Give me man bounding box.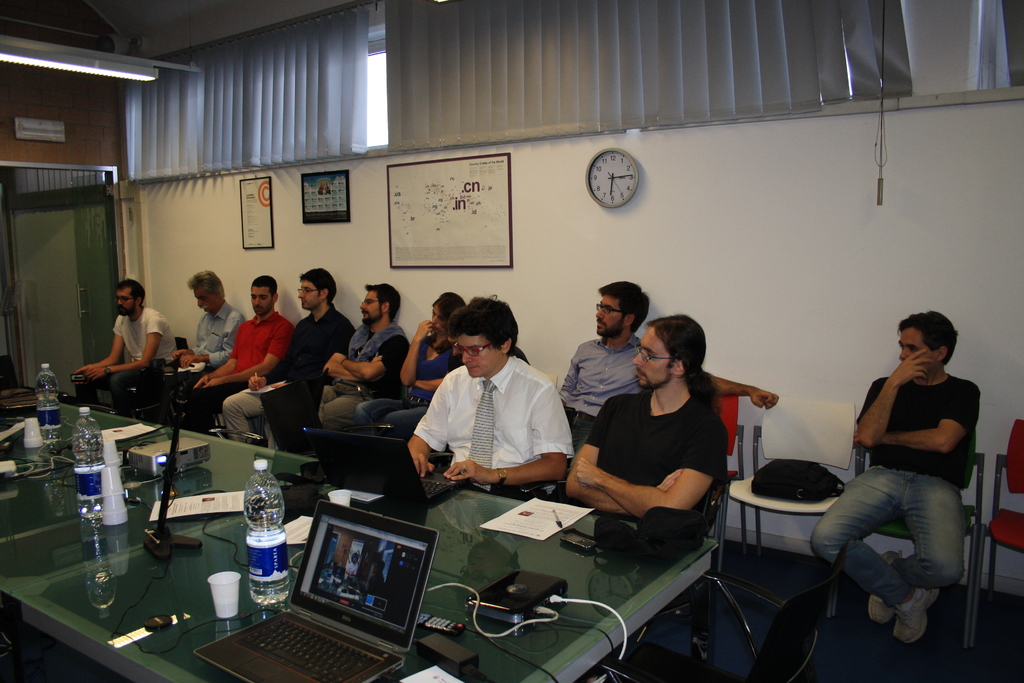
<bbox>140, 269, 243, 415</bbox>.
